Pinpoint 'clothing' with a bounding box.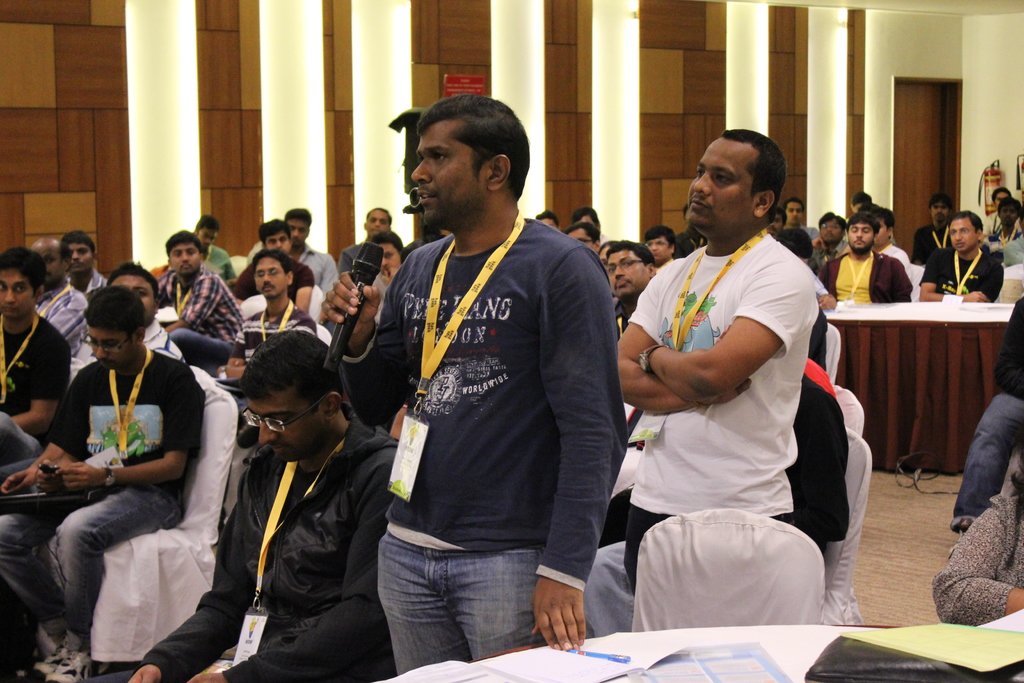
box(814, 245, 913, 306).
